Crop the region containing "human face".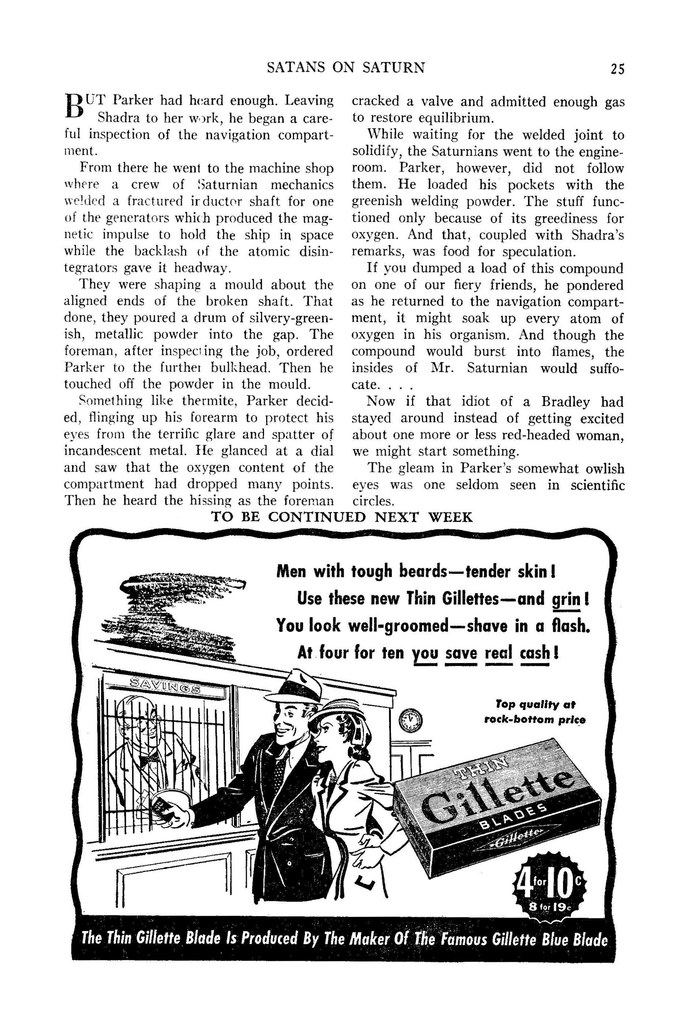
Crop region: pyautogui.locateOnScreen(125, 700, 161, 751).
